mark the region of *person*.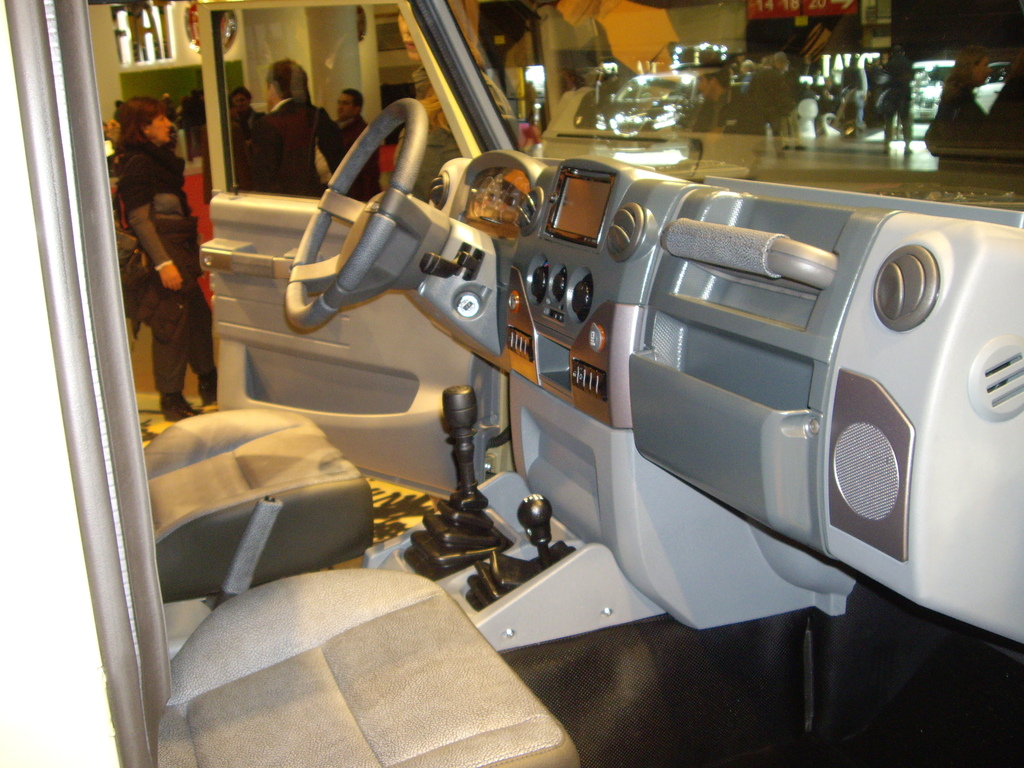
Region: [324, 84, 381, 198].
